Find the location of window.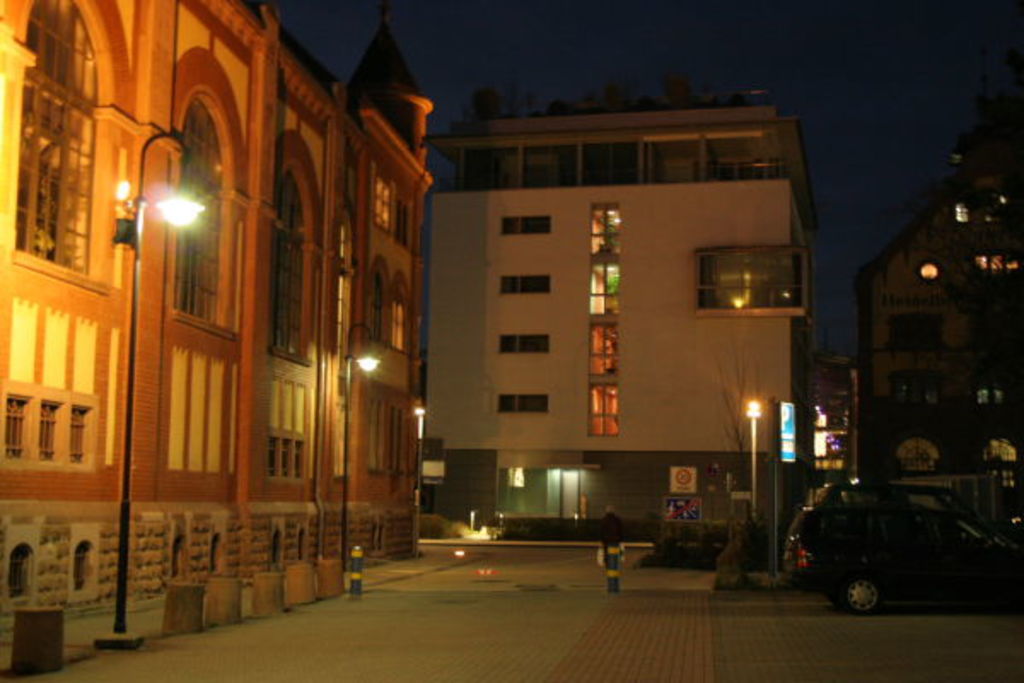
Location: (left=0, top=393, right=29, bottom=454).
